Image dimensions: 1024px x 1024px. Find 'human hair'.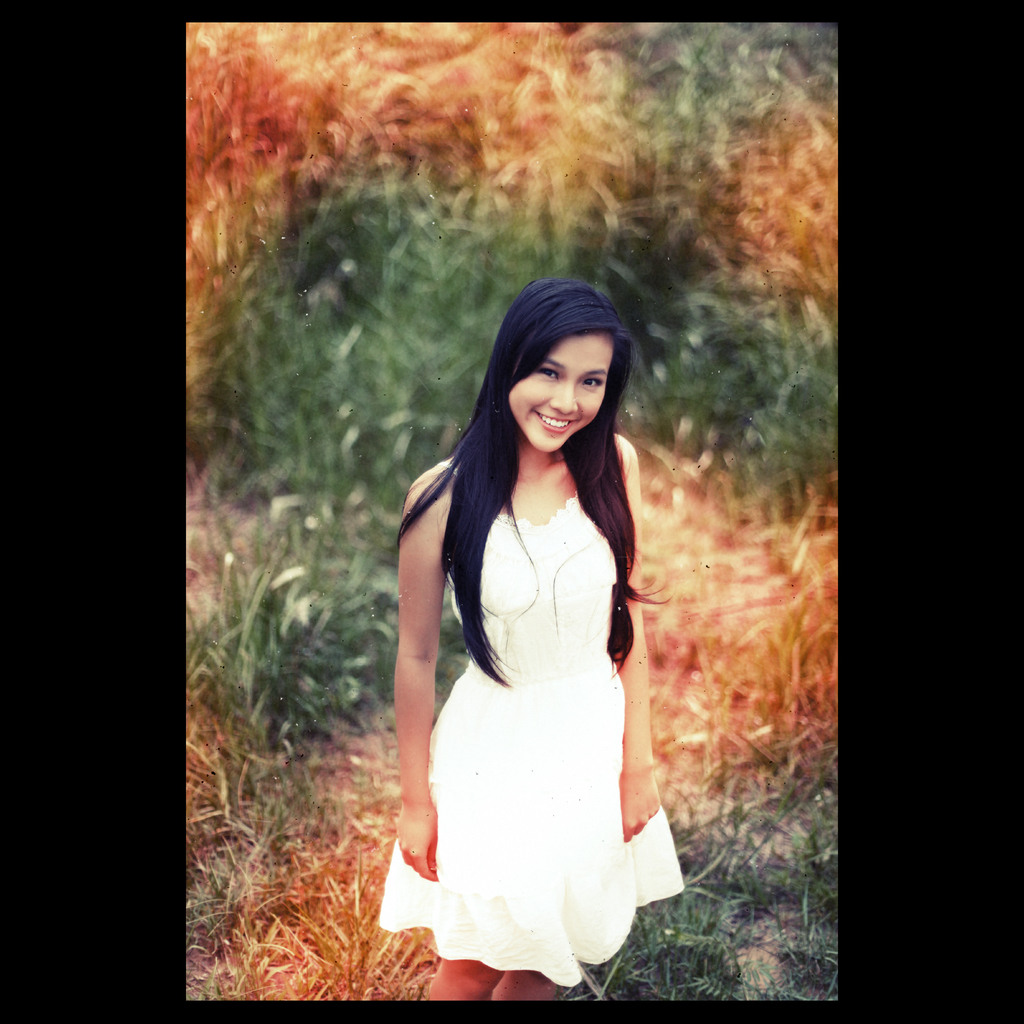
<bbox>437, 287, 640, 660</bbox>.
